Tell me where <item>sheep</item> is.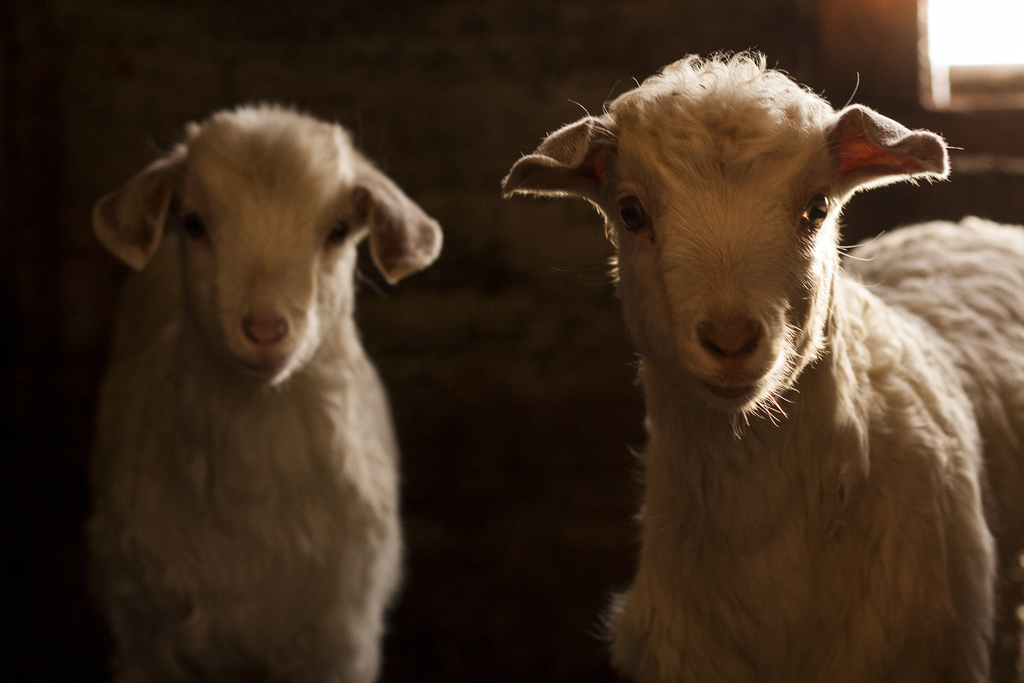
<item>sheep</item> is at [504,53,1023,682].
